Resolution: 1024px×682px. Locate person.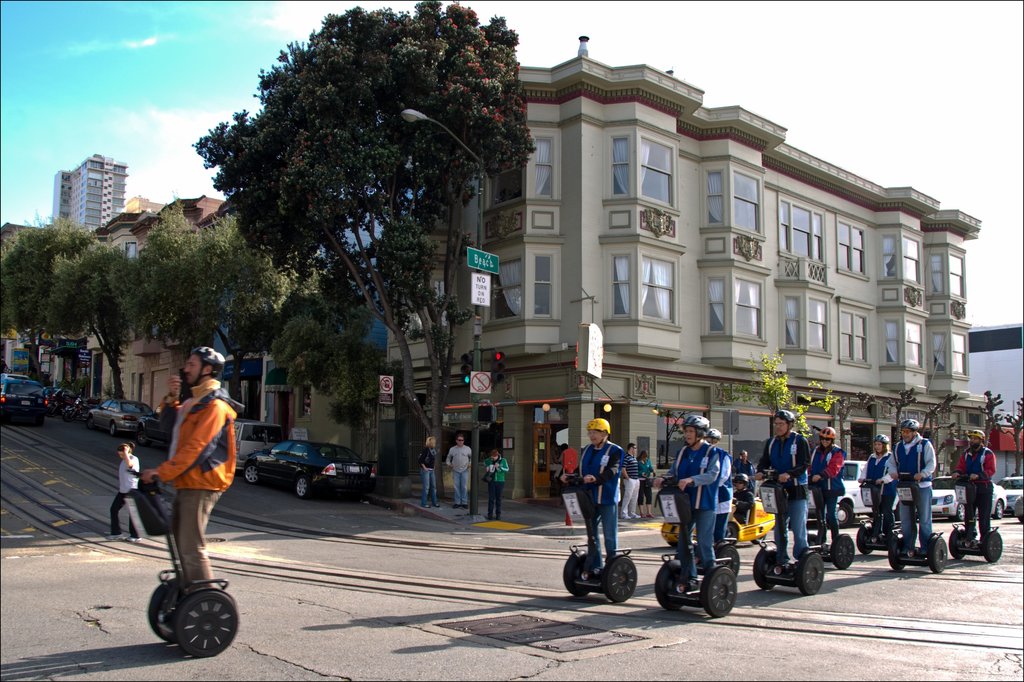
bbox=[419, 438, 439, 513].
